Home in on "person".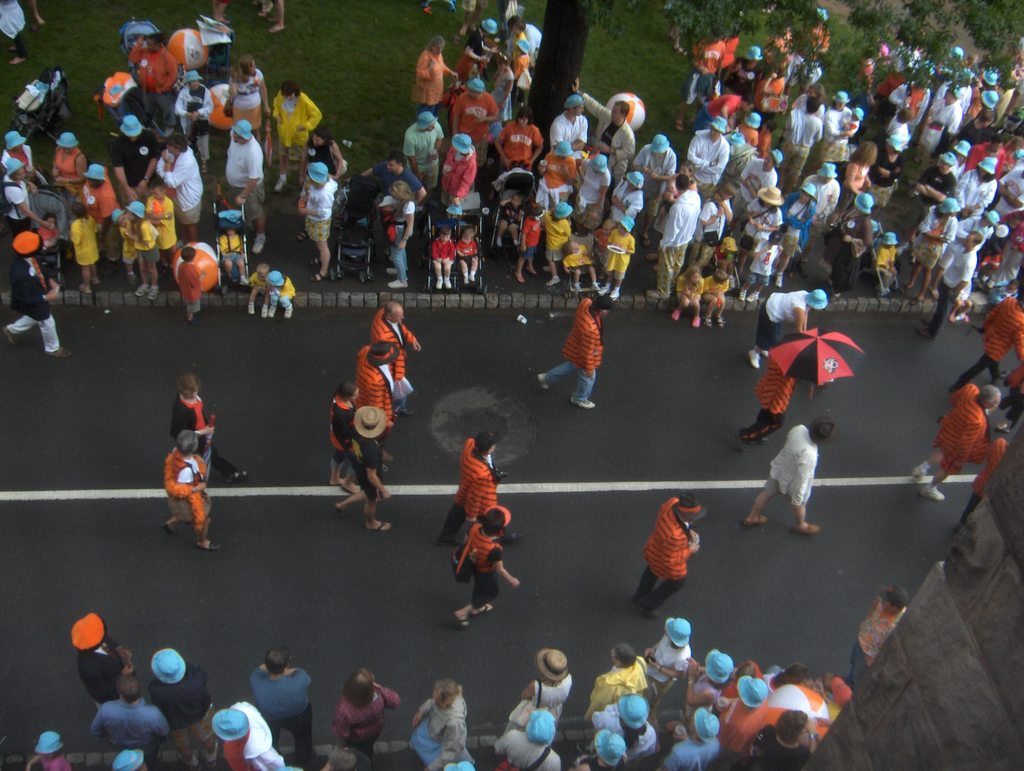
Homed in at 997/371/1023/430.
